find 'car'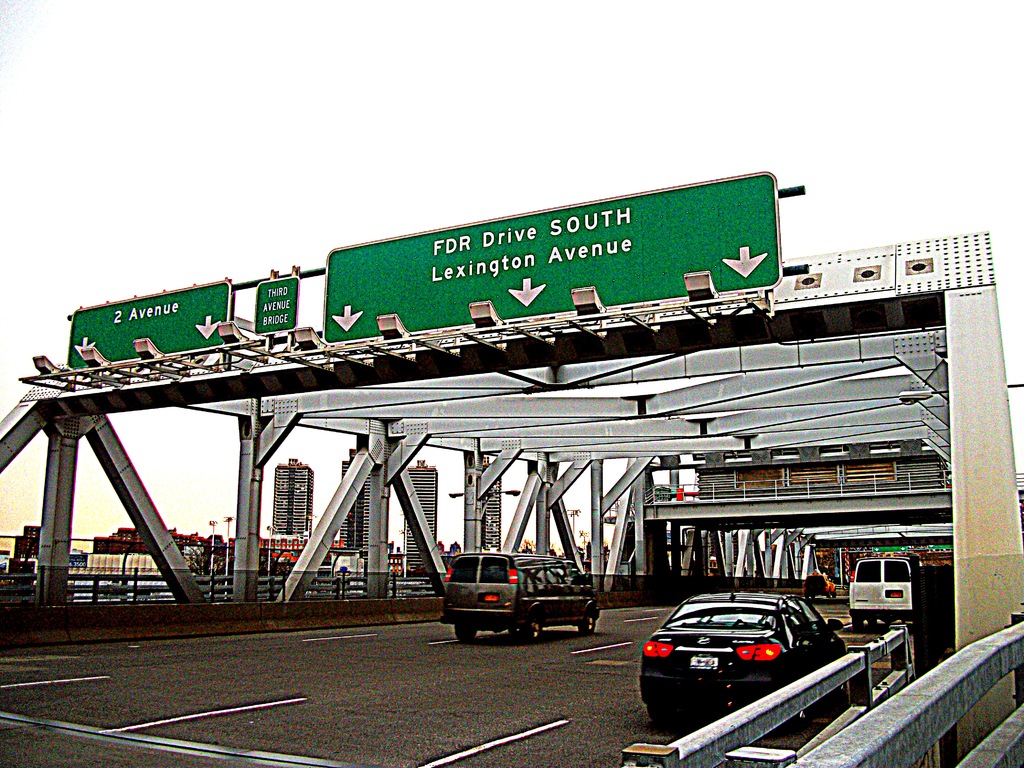
[left=639, top=575, right=851, bottom=739]
